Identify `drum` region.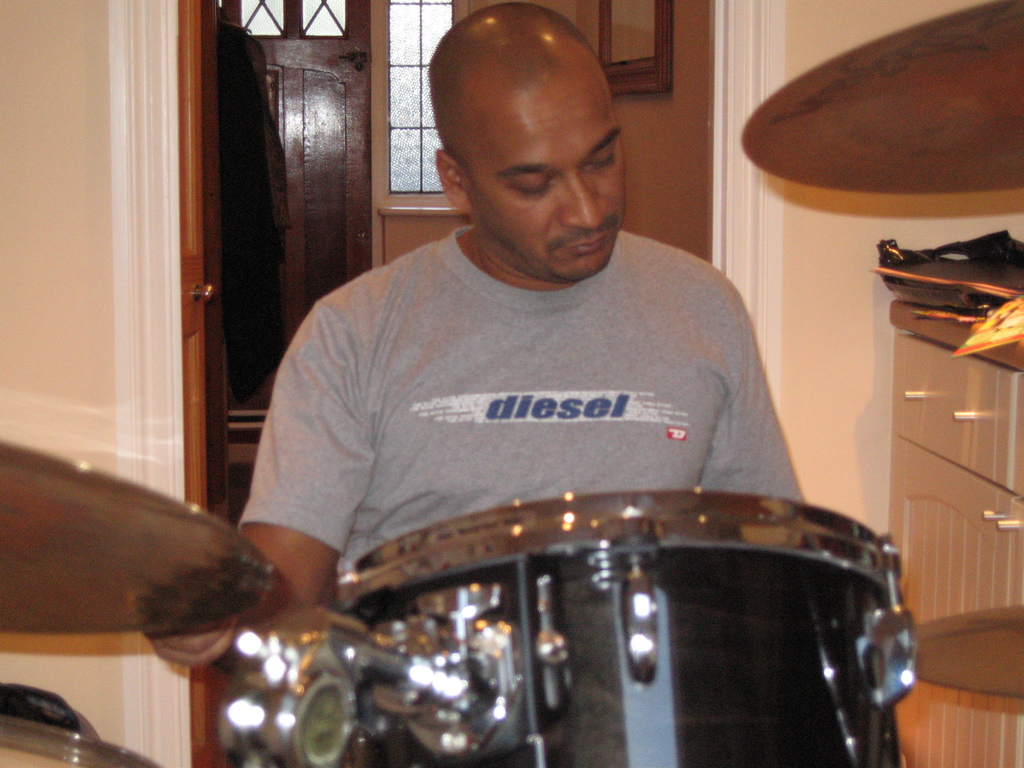
Region: bbox=[0, 716, 163, 767].
